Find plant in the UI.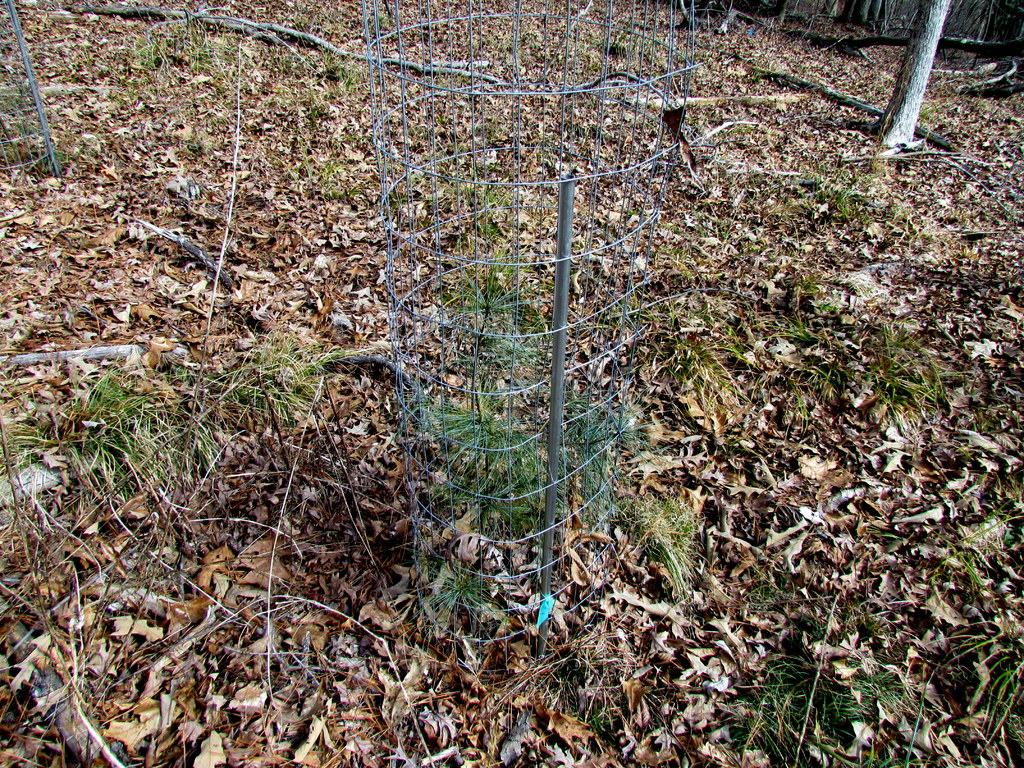
UI element at bbox=[794, 159, 903, 230].
